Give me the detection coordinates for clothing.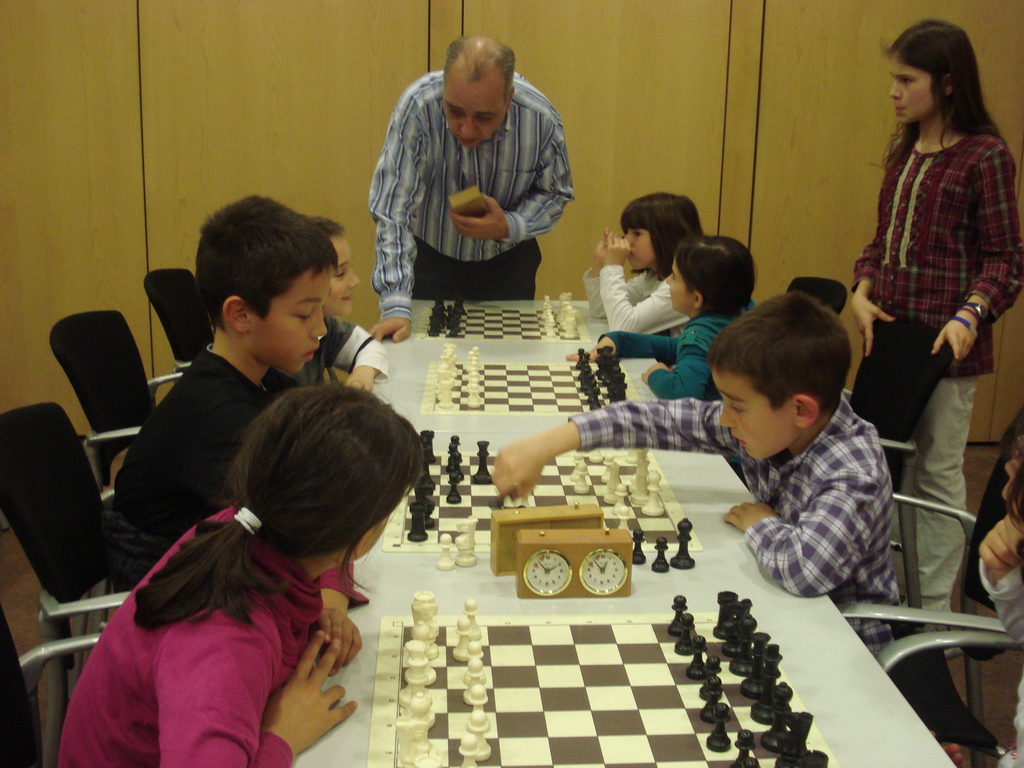
599, 290, 758, 395.
